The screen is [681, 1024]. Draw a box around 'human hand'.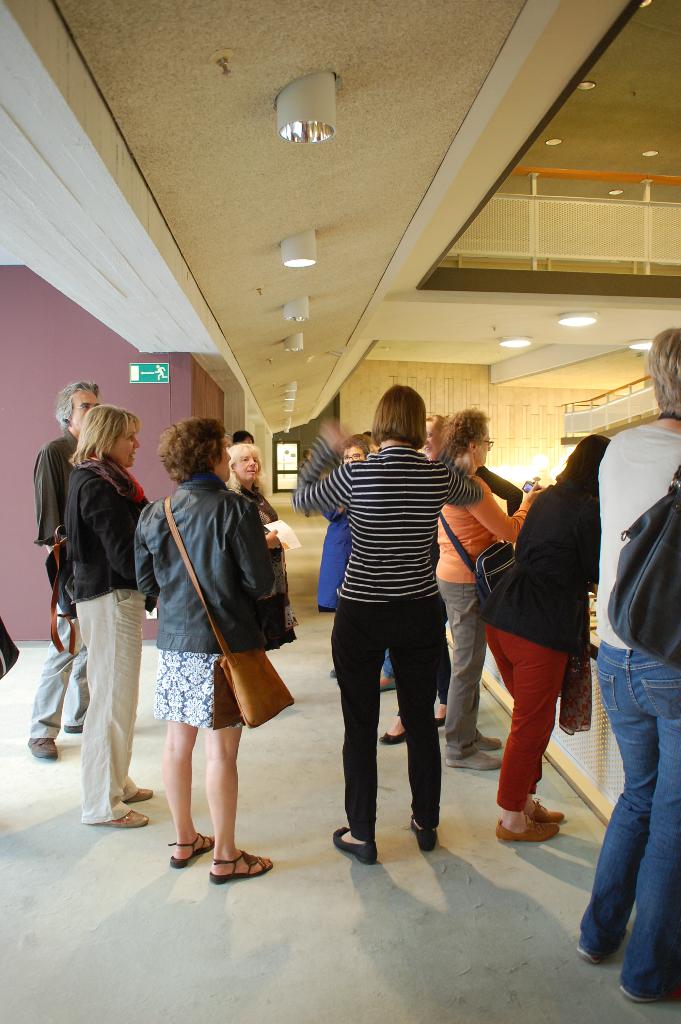
<bbox>524, 481, 548, 503</bbox>.
